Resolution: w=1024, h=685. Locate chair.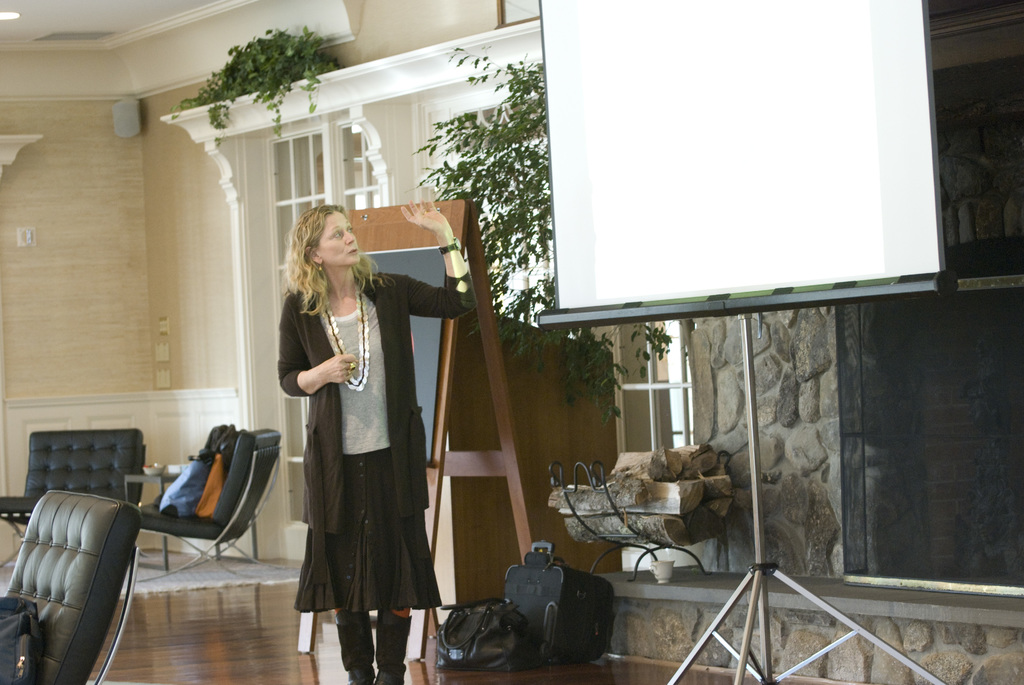
Rect(0, 483, 147, 684).
